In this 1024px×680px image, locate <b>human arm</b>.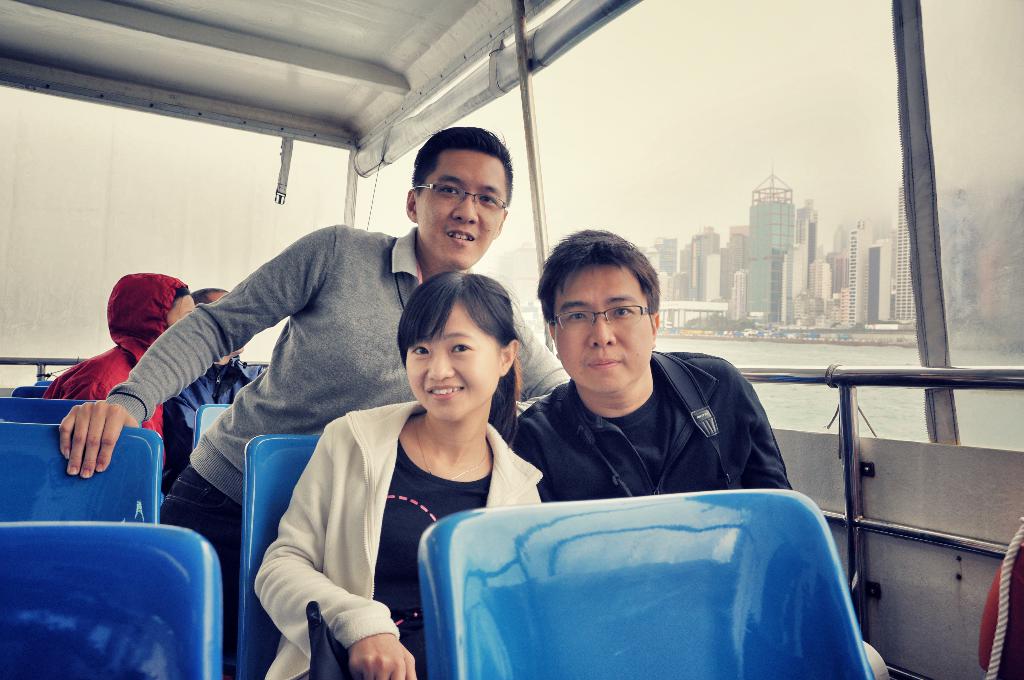
Bounding box: [left=249, top=421, right=423, bottom=679].
